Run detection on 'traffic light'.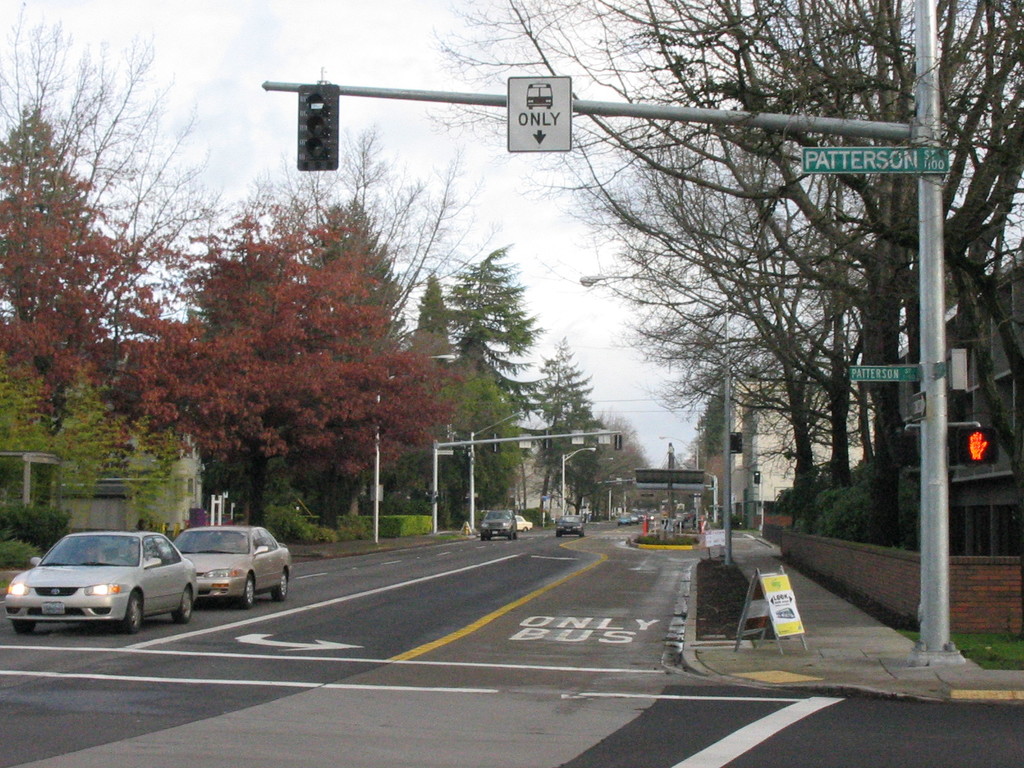
Result: x1=955, y1=428, x2=997, y2=463.
